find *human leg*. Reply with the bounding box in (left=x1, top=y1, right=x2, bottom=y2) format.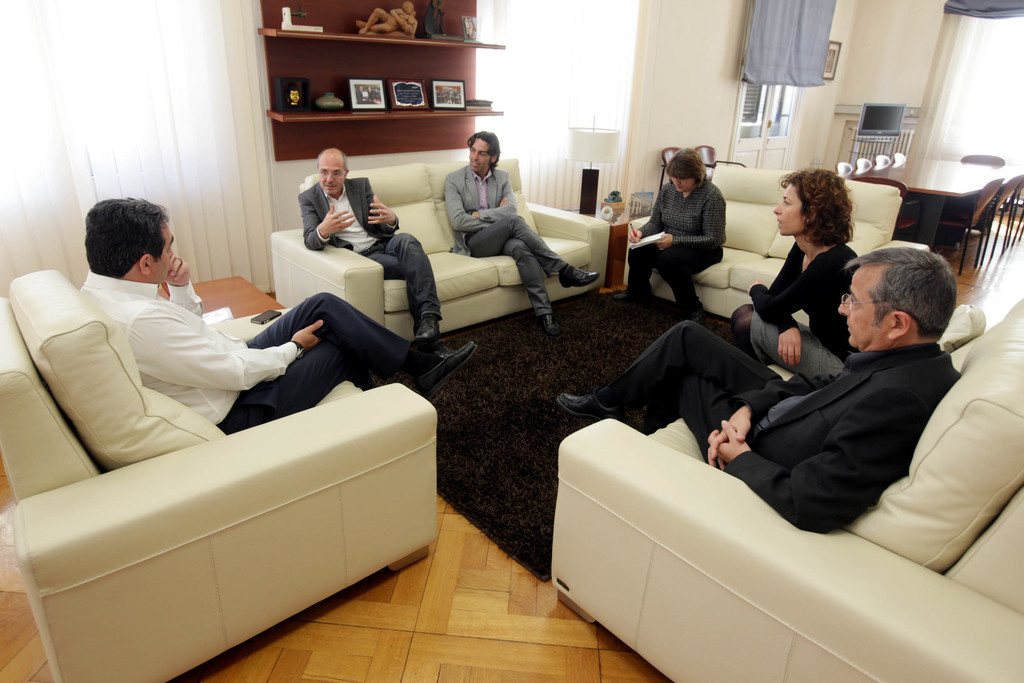
(left=244, top=339, right=366, bottom=412).
